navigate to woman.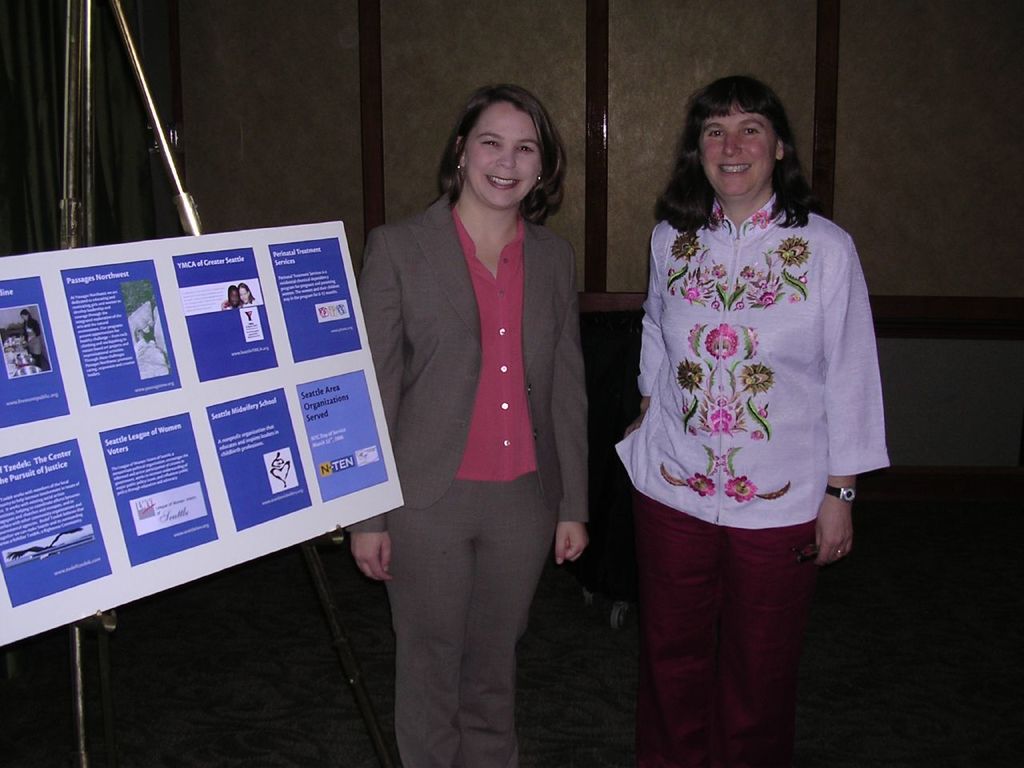
Navigation target: box=[238, 282, 255, 306].
